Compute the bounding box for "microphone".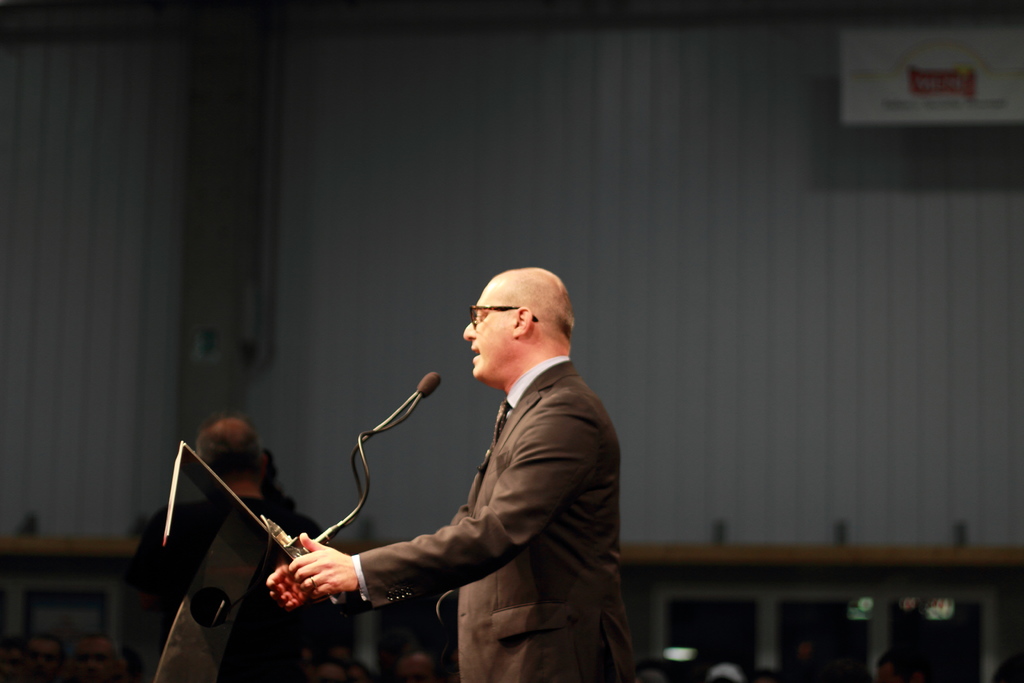
bbox=(417, 365, 442, 397).
